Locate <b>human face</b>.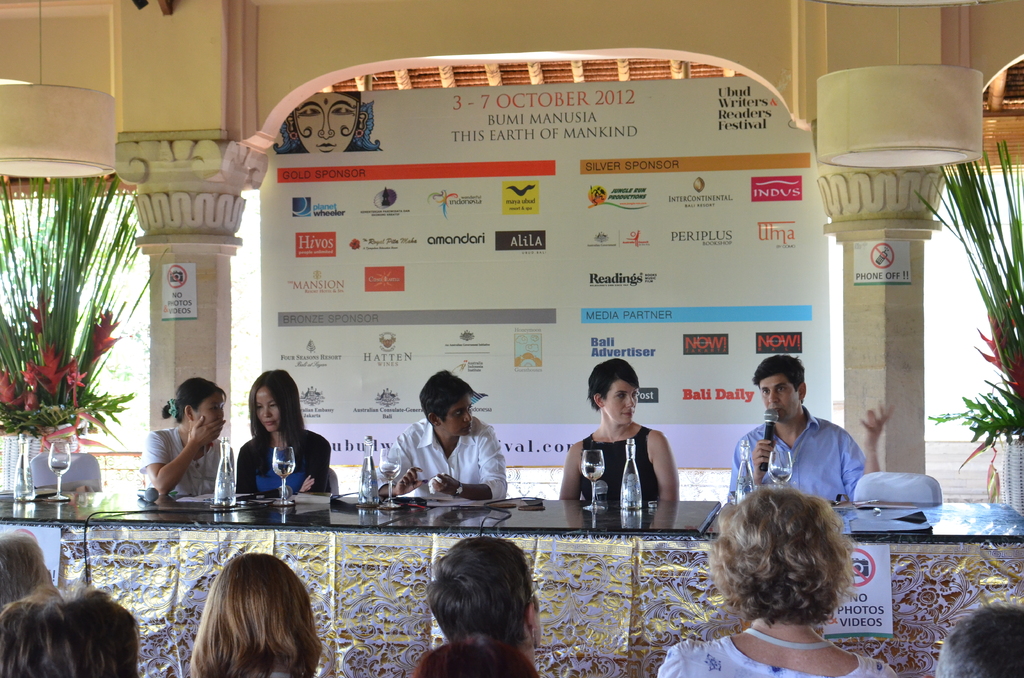
Bounding box: [198,394,224,419].
